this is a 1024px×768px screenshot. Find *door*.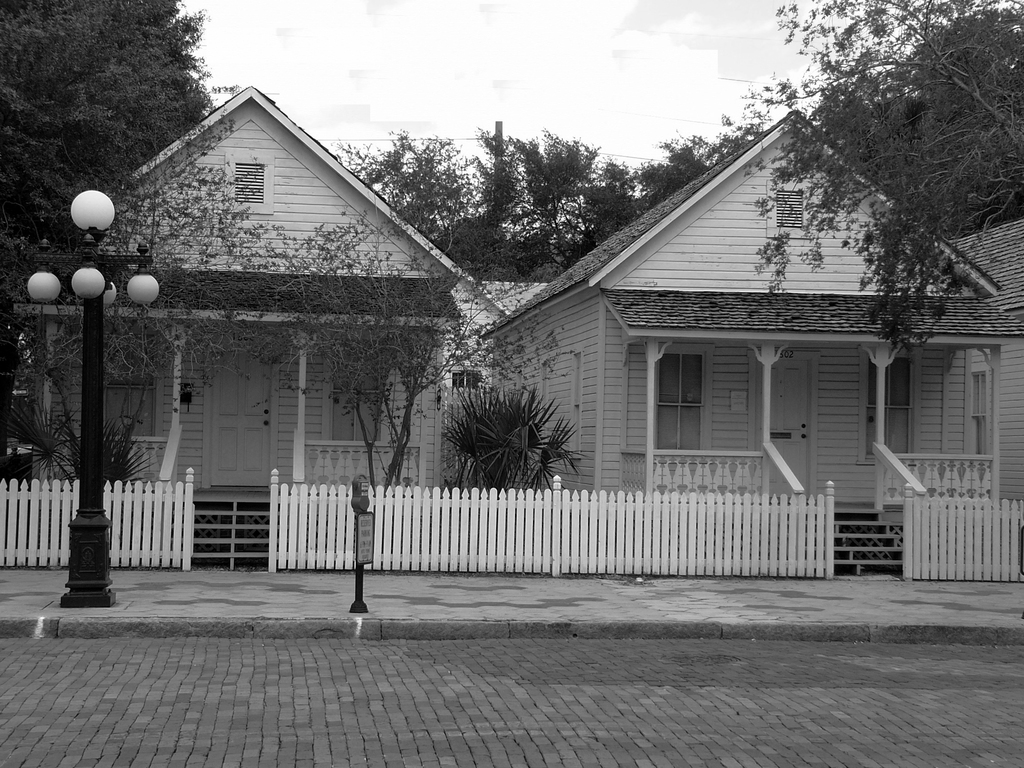
Bounding box: select_region(202, 331, 277, 493).
